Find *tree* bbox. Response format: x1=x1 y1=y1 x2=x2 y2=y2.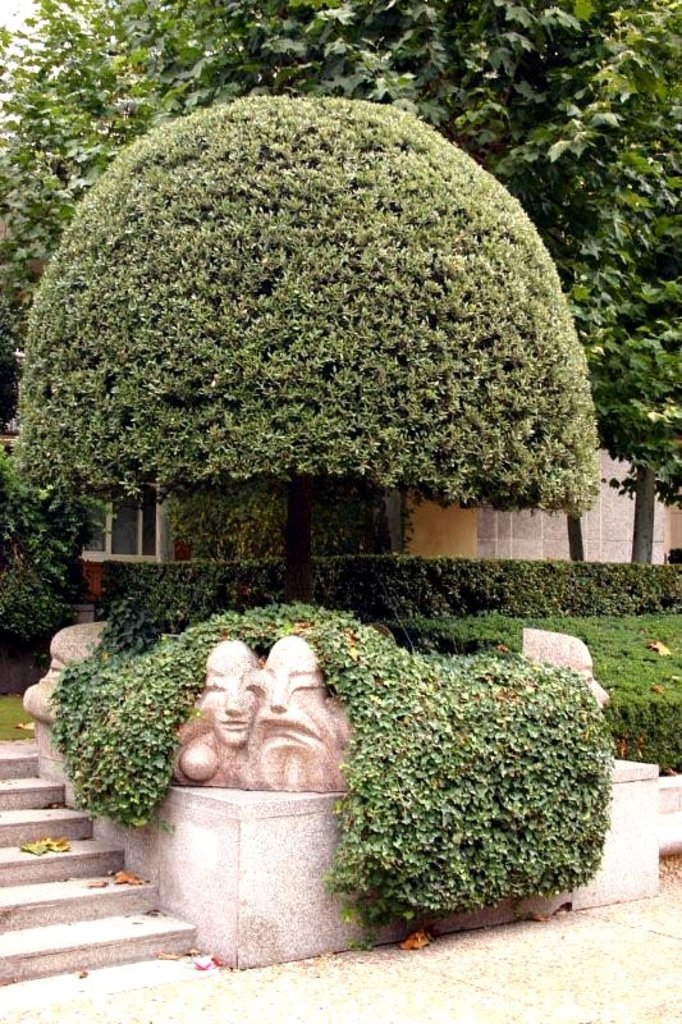
x1=14 y1=86 x2=596 y2=573.
